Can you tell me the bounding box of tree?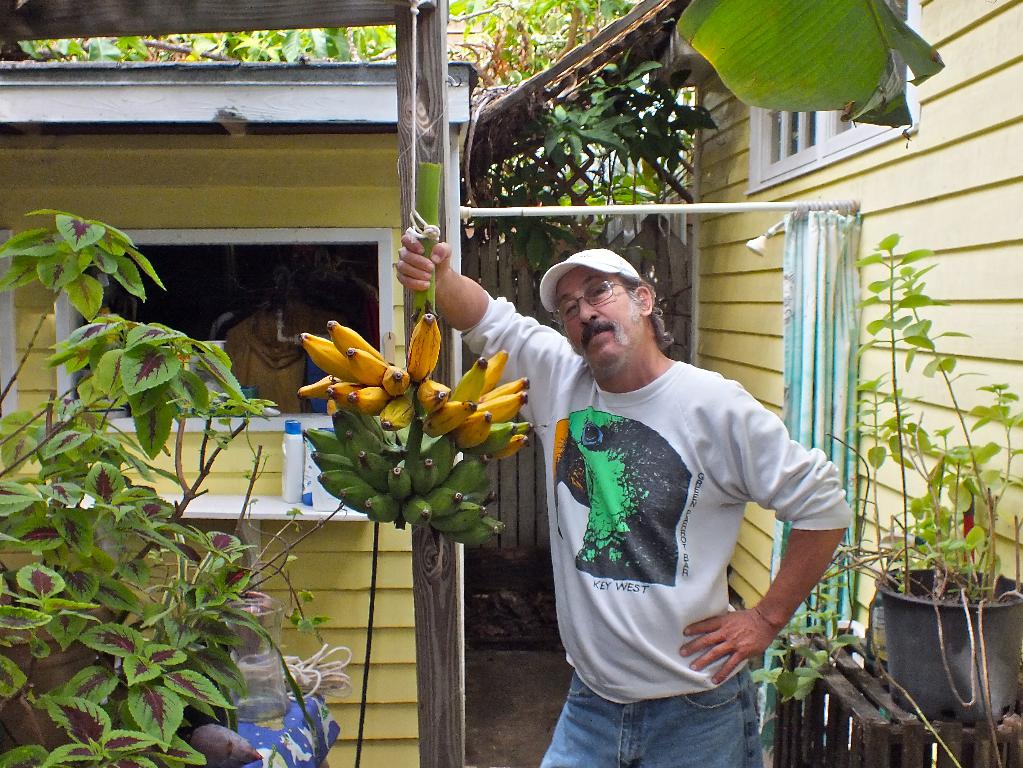
select_region(10, 0, 649, 88).
